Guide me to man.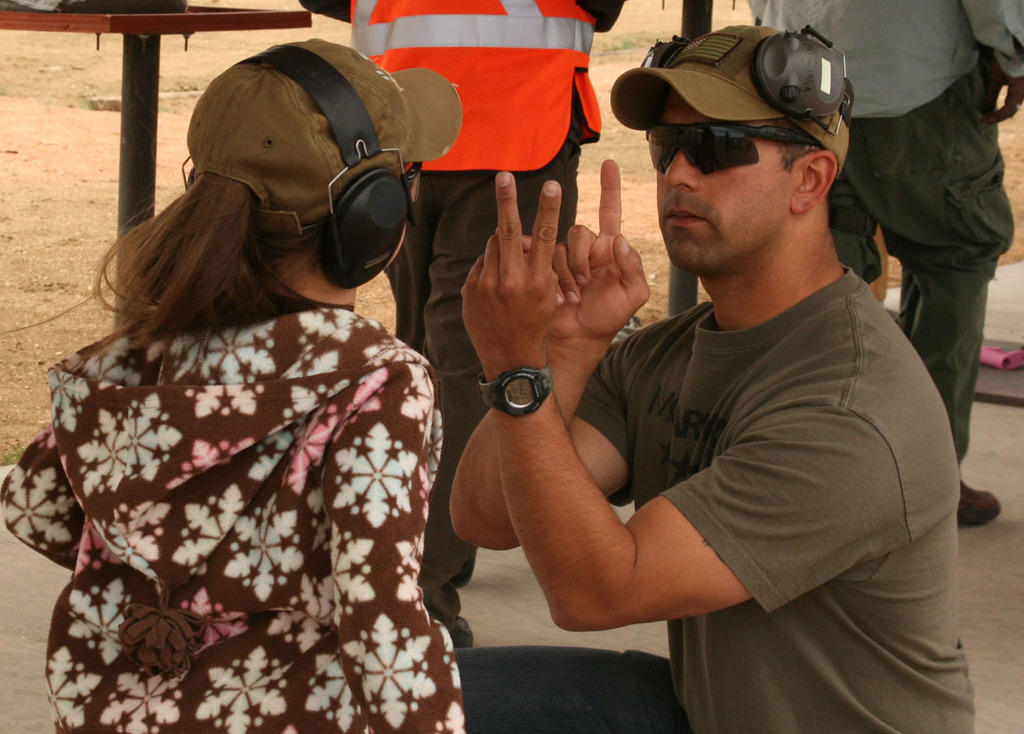
Guidance: x1=423, y1=8, x2=961, y2=708.
